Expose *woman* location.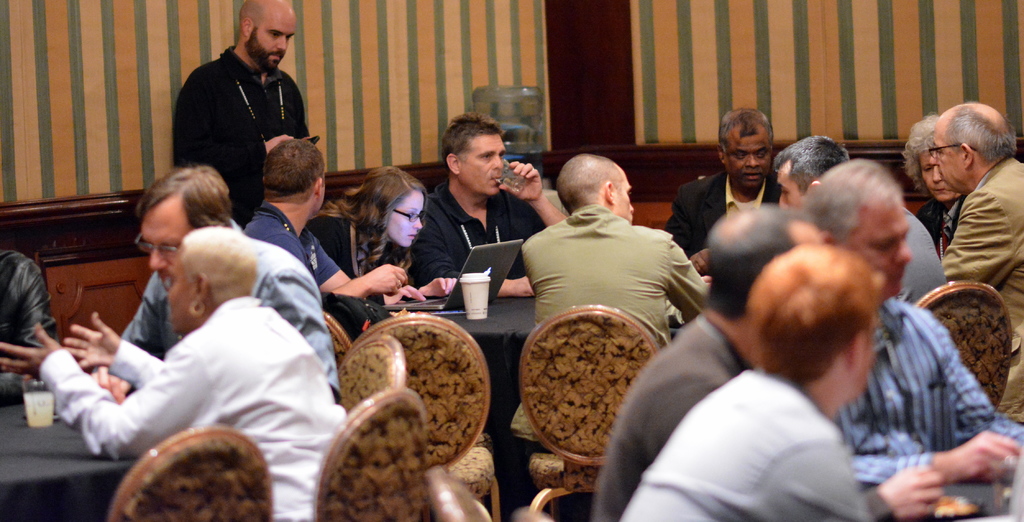
Exposed at 897,114,971,259.
